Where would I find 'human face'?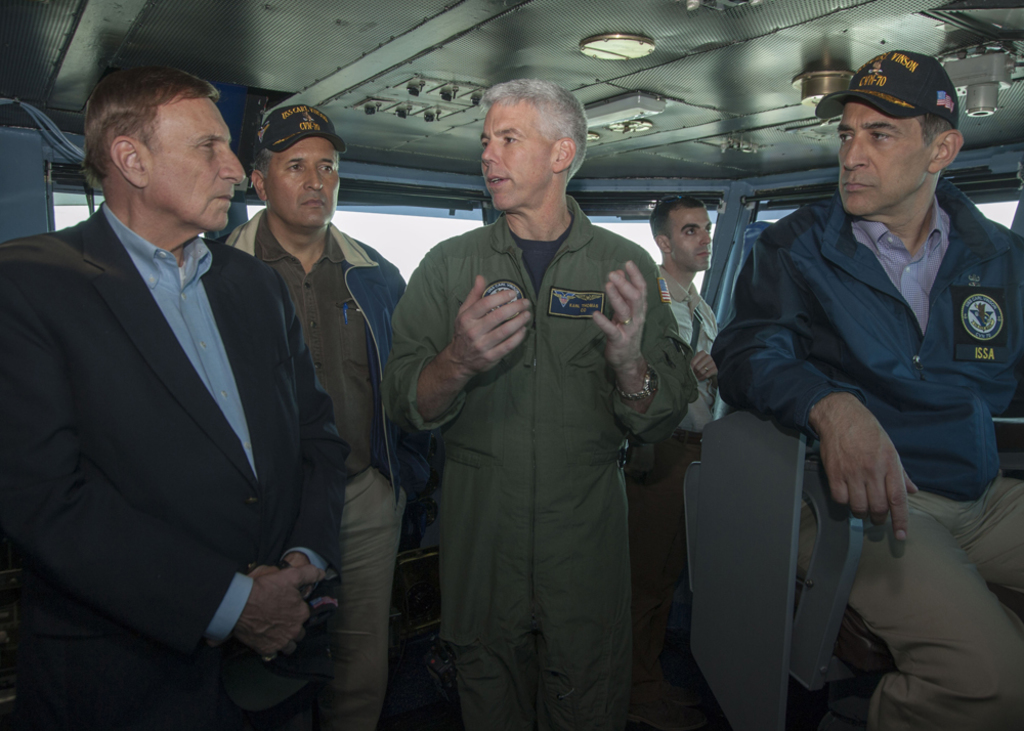
At select_region(267, 138, 340, 229).
